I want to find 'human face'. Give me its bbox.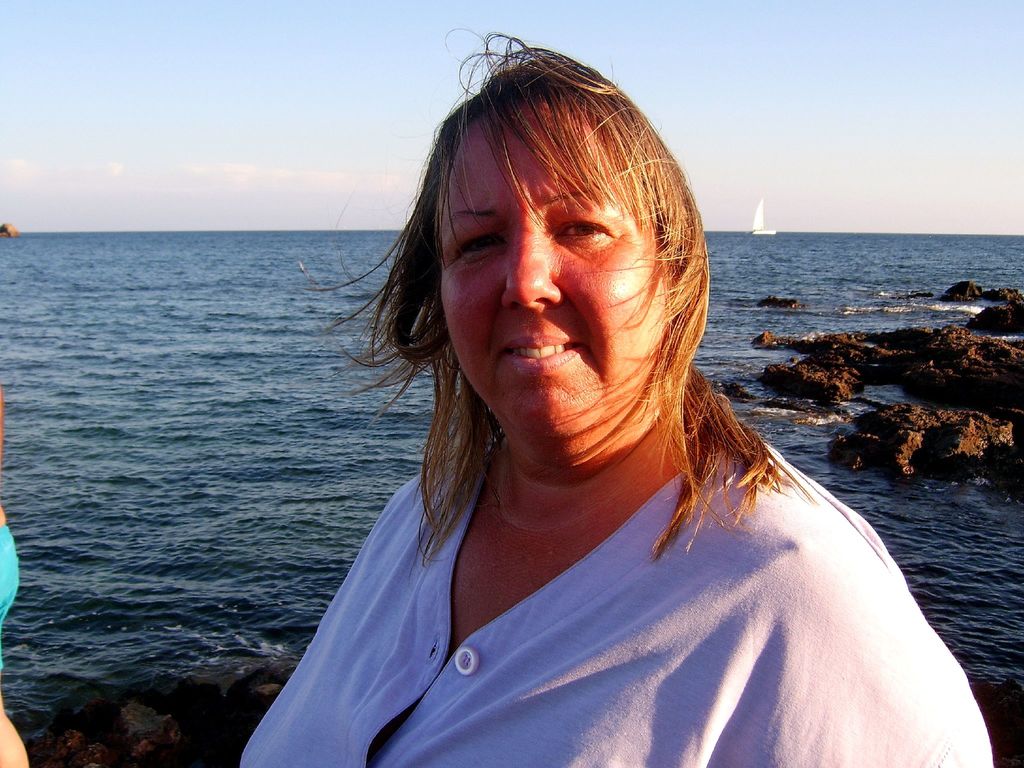
436/106/671/424.
